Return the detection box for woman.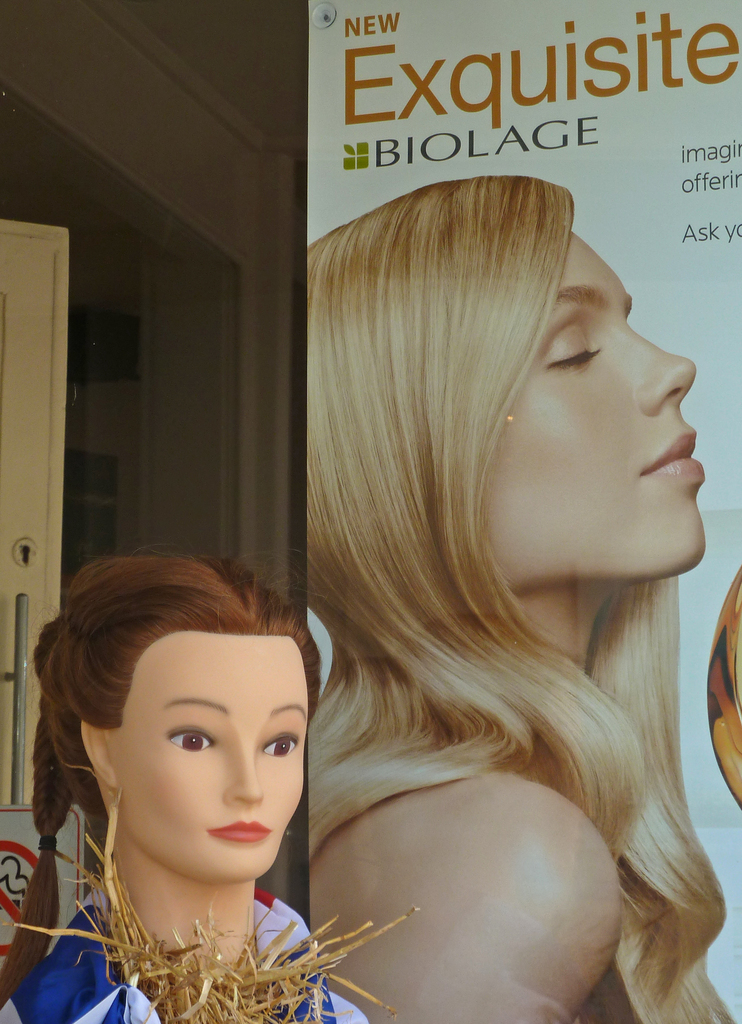
x1=246 y1=145 x2=740 y2=989.
